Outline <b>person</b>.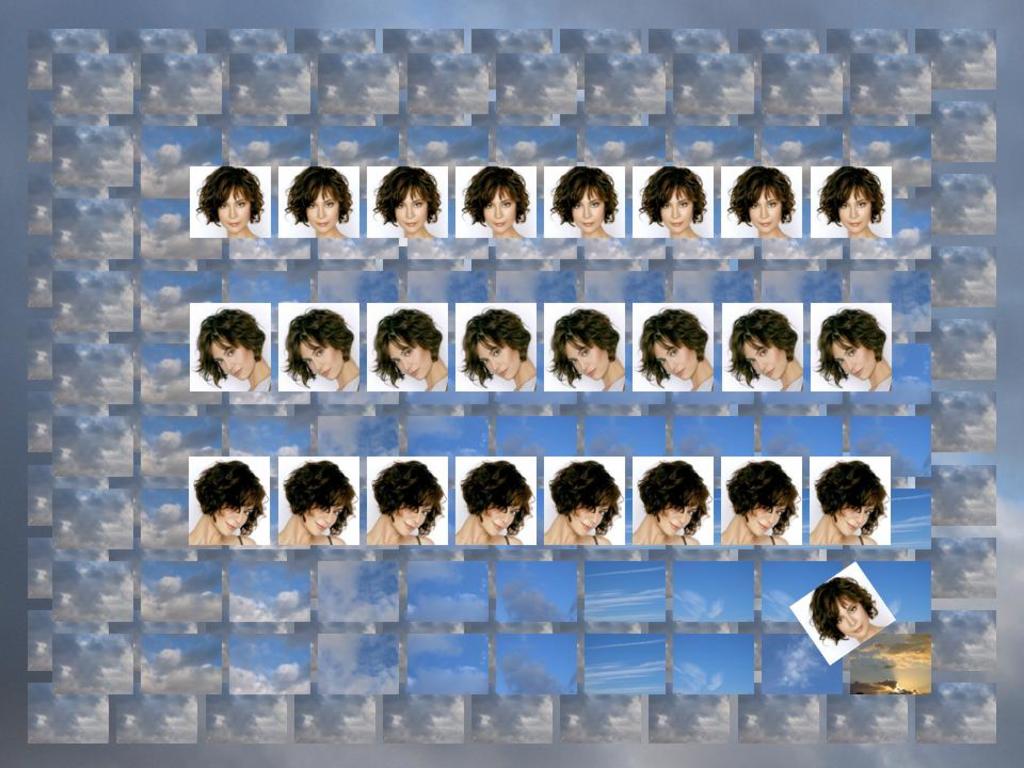
Outline: detection(548, 308, 625, 387).
